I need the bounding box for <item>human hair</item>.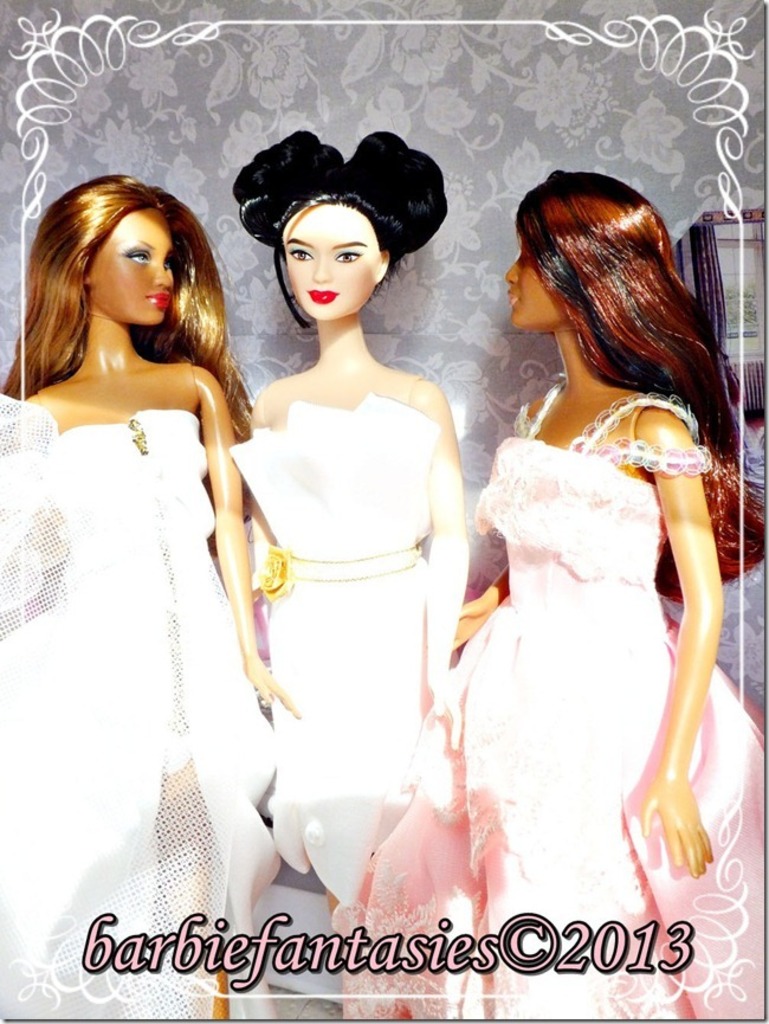
Here it is: box(0, 175, 257, 510).
